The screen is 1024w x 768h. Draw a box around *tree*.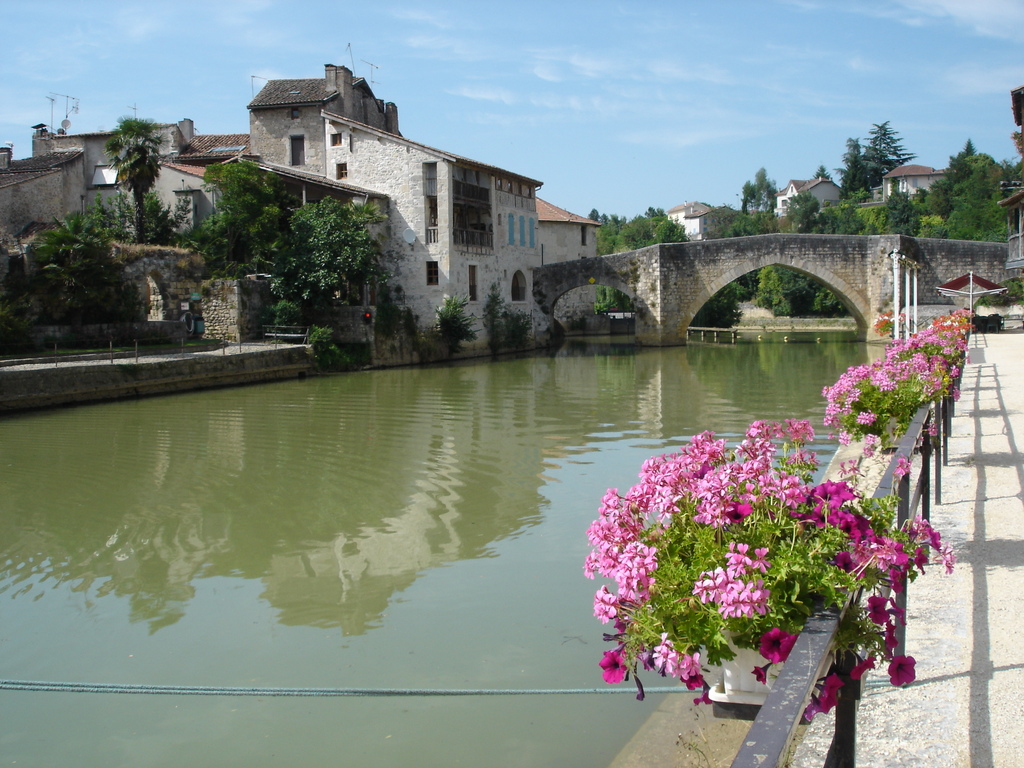
select_region(435, 294, 476, 357).
